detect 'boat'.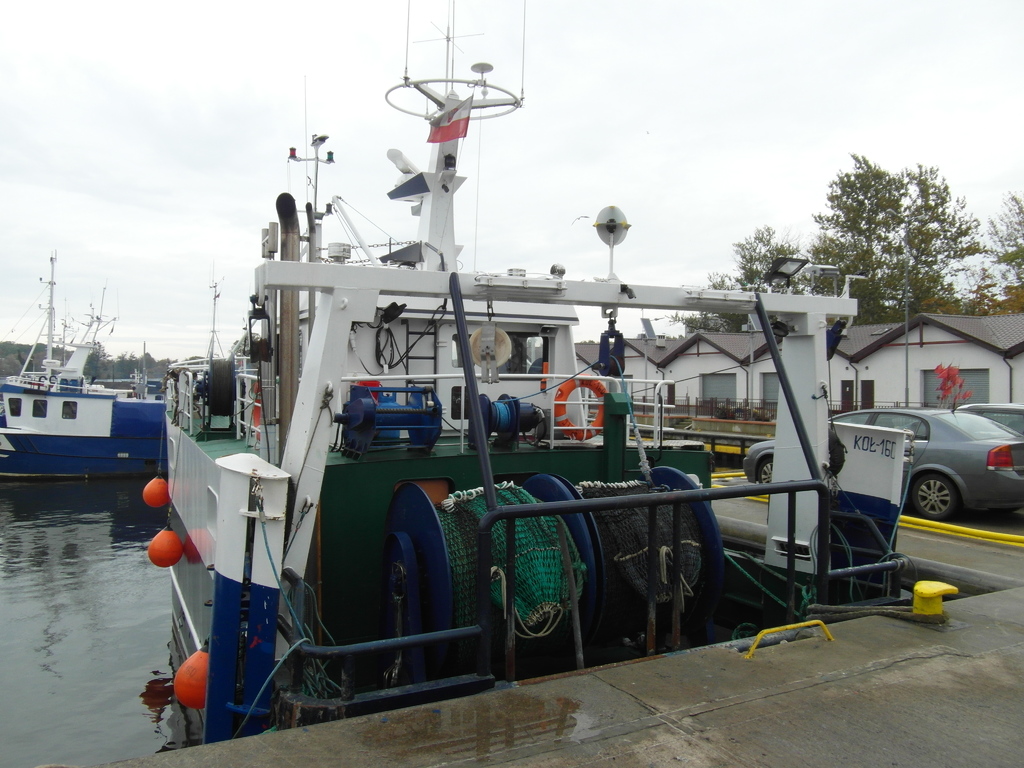
Detected at box(165, 15, 868, 722).
